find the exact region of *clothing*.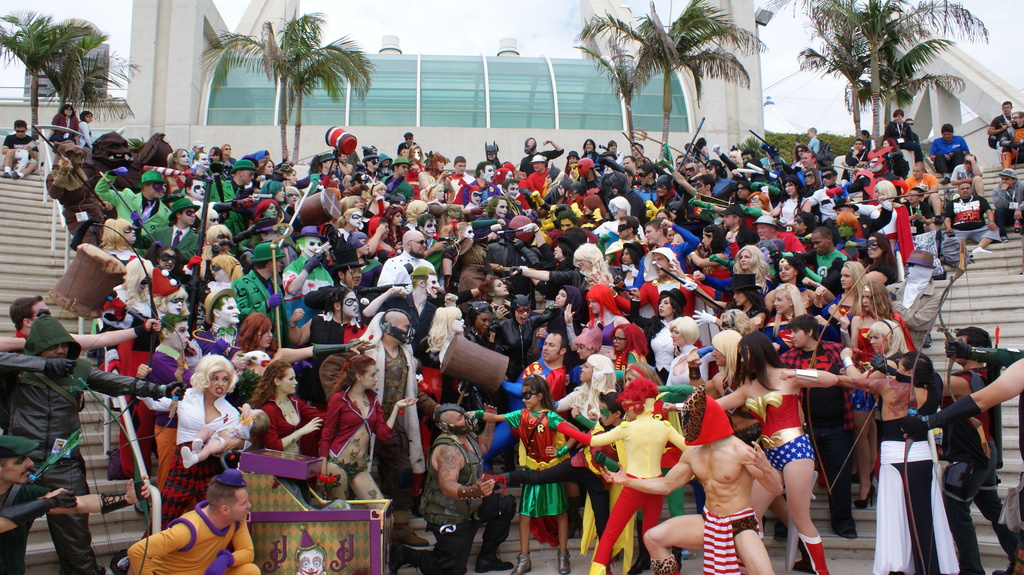
Exact region: 586 421 640 560.
